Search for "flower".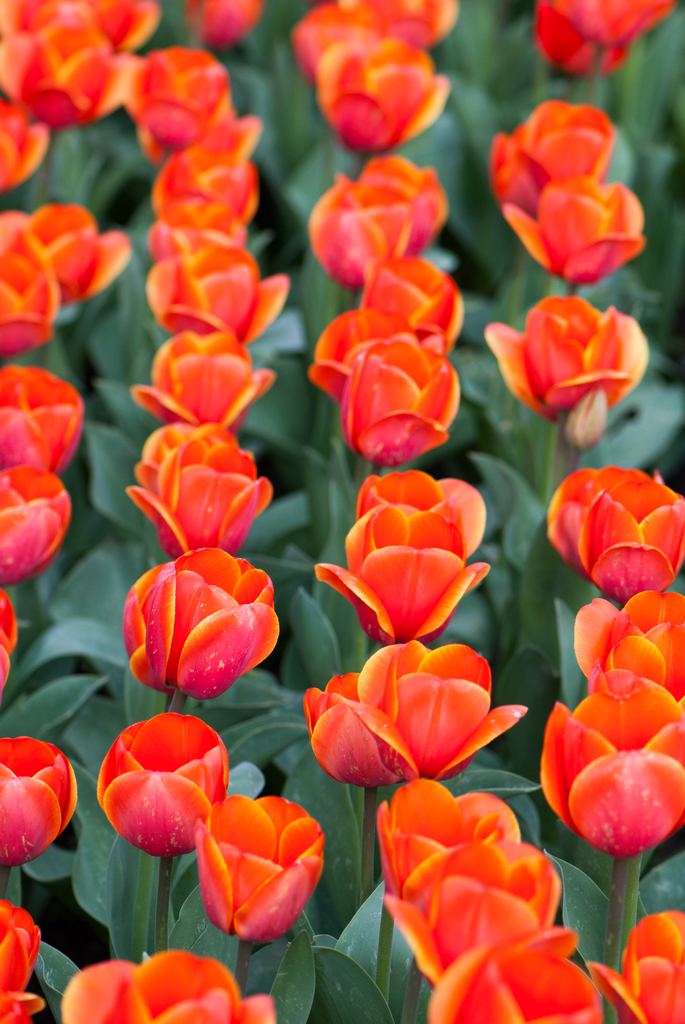
Found at pyautogui.locateOnScreen(487, 102, 613, 221).
